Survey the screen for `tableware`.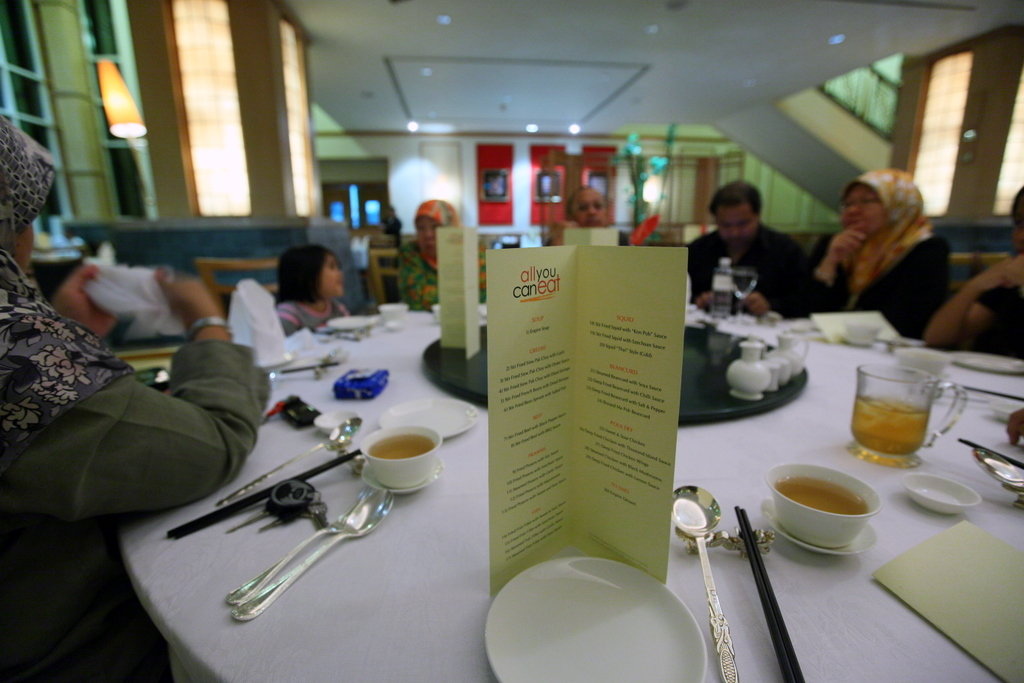
Survey found: x1=764 y1=341 x2=799 y2=389.
